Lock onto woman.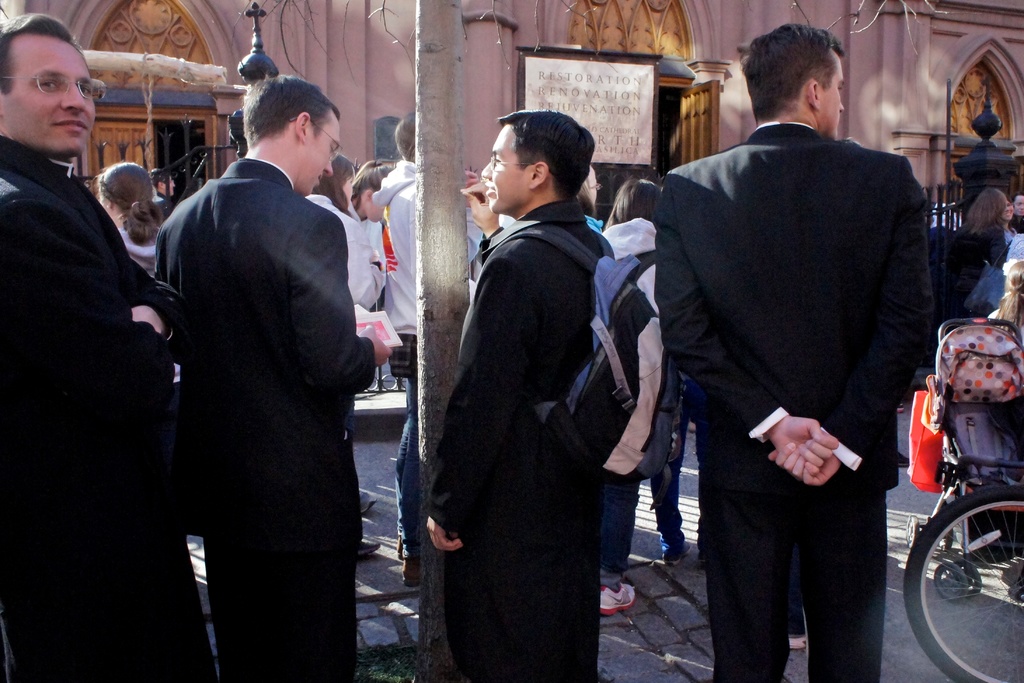
Locked: detection(100, 156, 165, 272).
